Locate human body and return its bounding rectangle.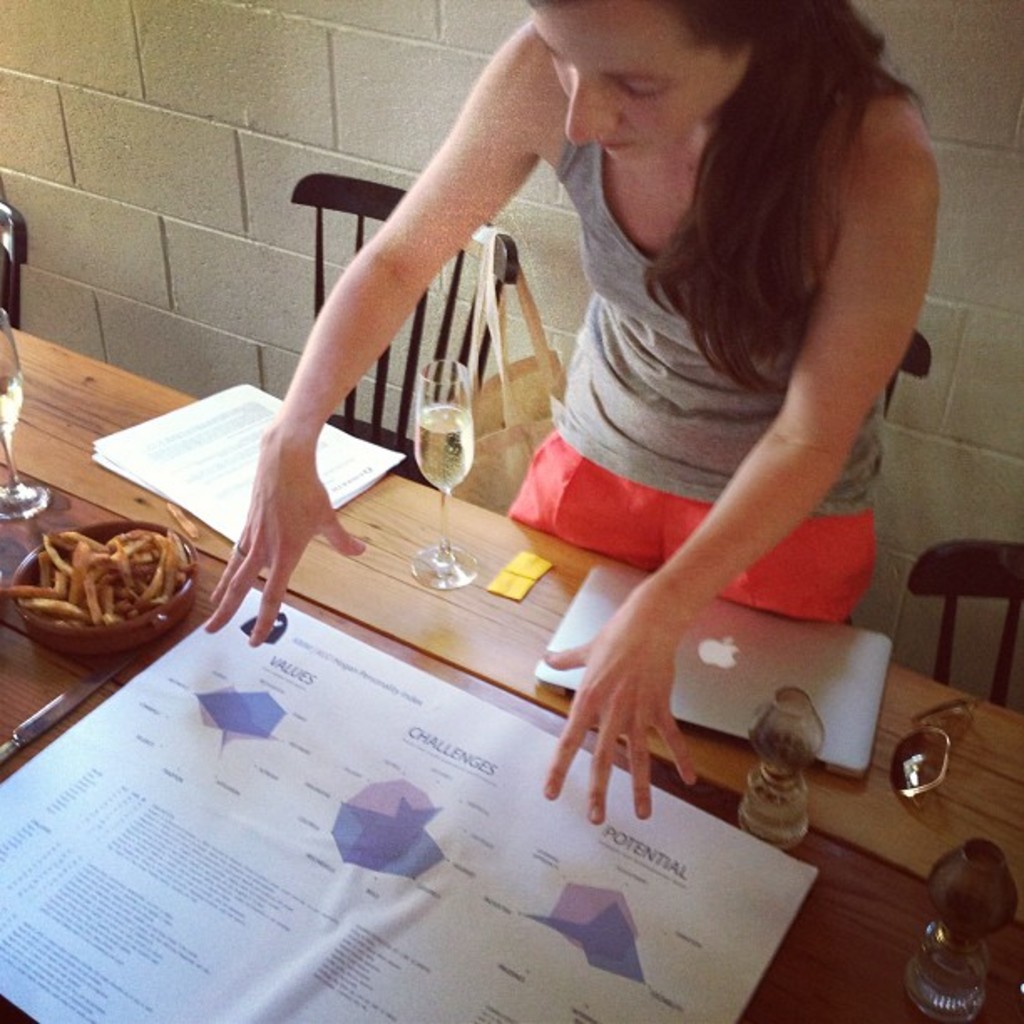
locate(125, 32, 904, 907).
